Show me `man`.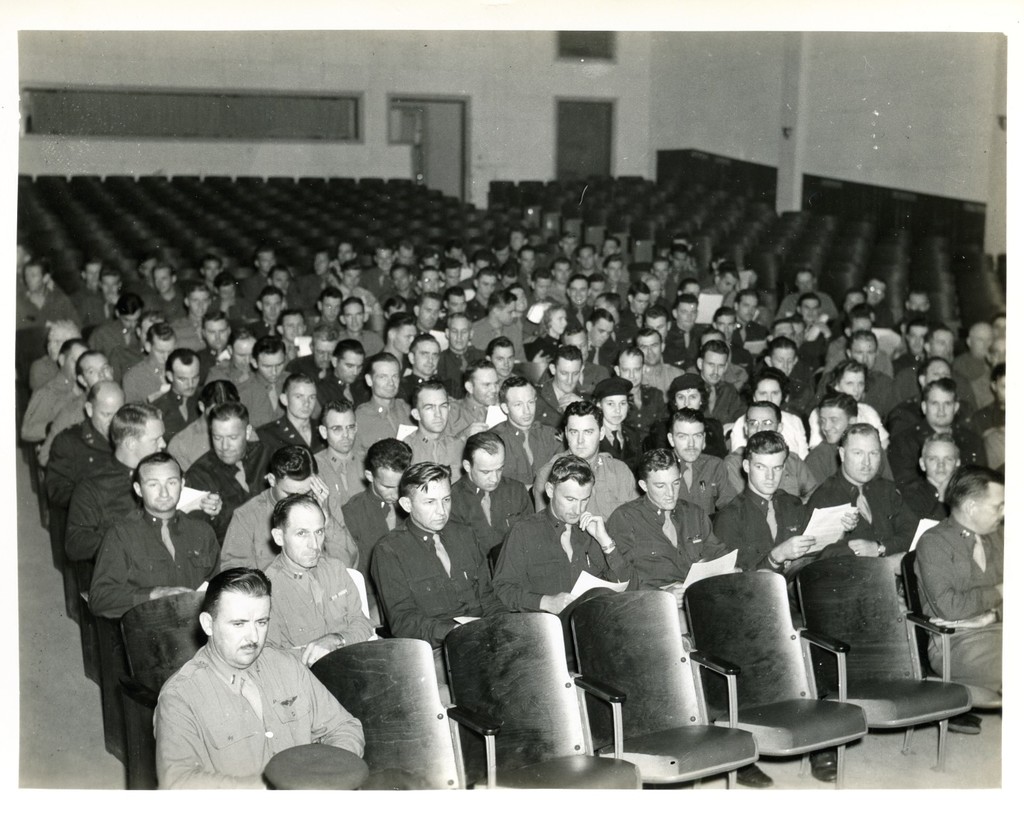
`man` is here: rect(365, 250, 394, 290).
